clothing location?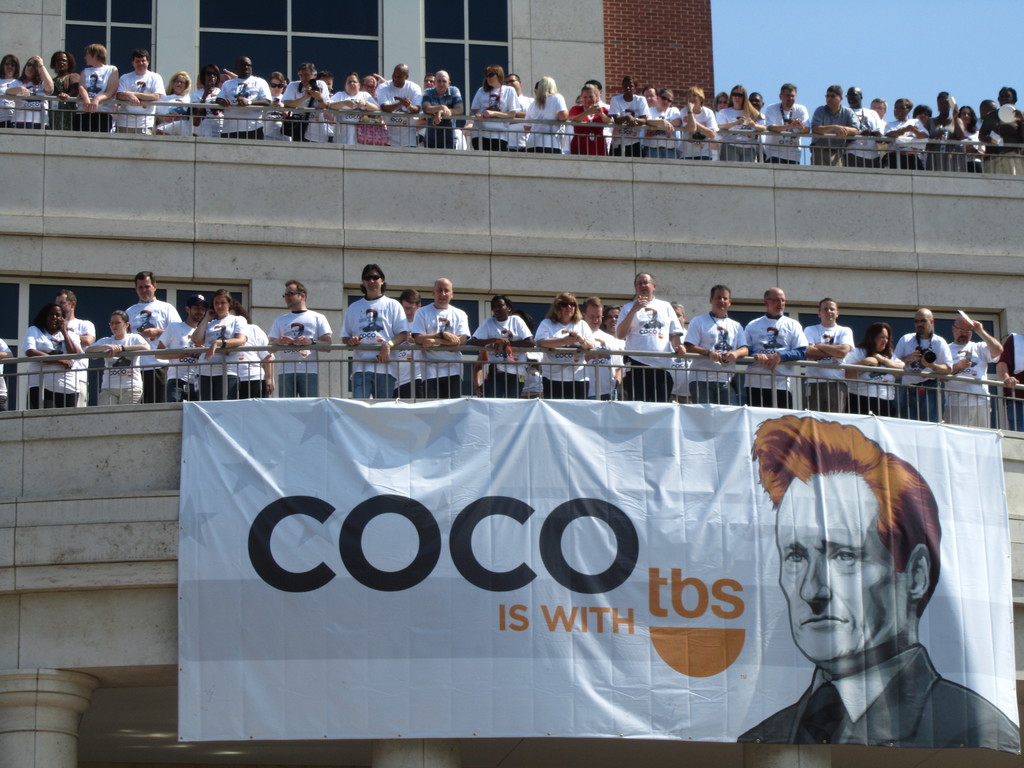
<region>230, 317, 271, 405</region>
